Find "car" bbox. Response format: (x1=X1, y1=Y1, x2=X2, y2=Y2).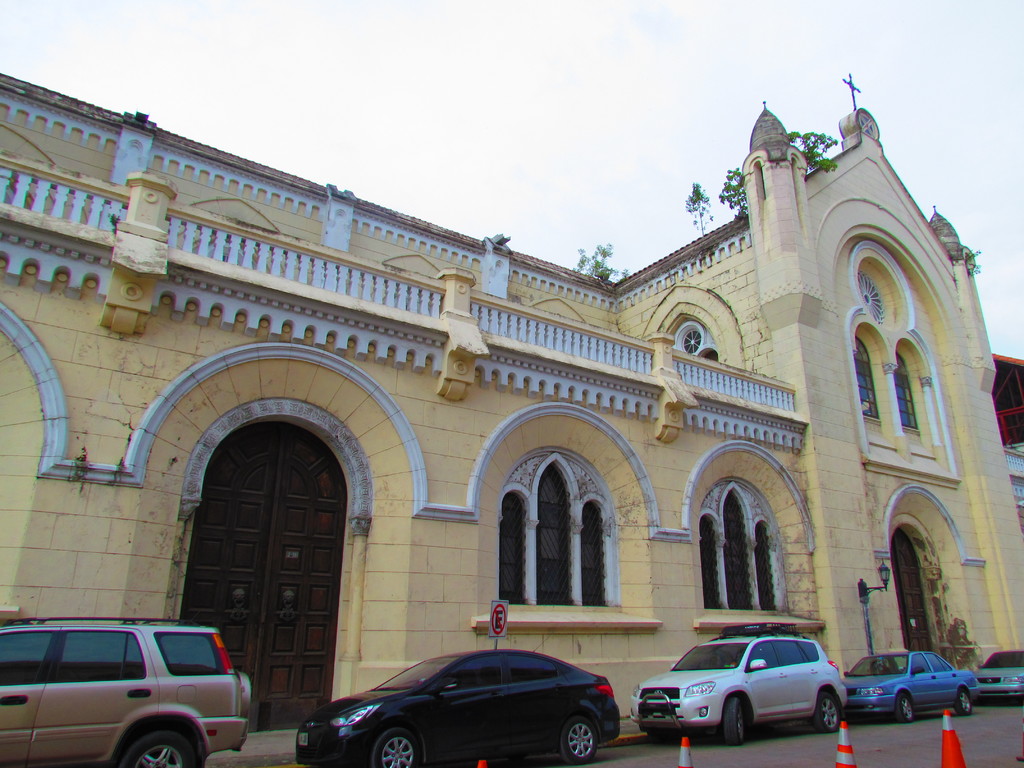
(x1=629, y1=621, x2=849, y2=744).
